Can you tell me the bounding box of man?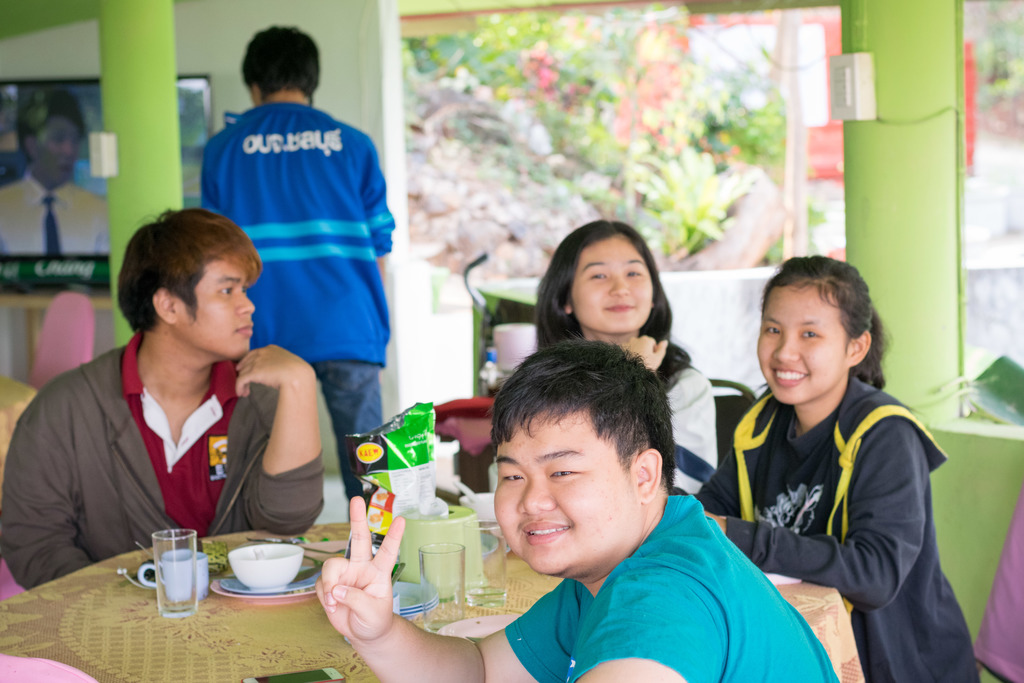
{"left": 197, "top": 24, "right": 398, "bottom": 514}.
